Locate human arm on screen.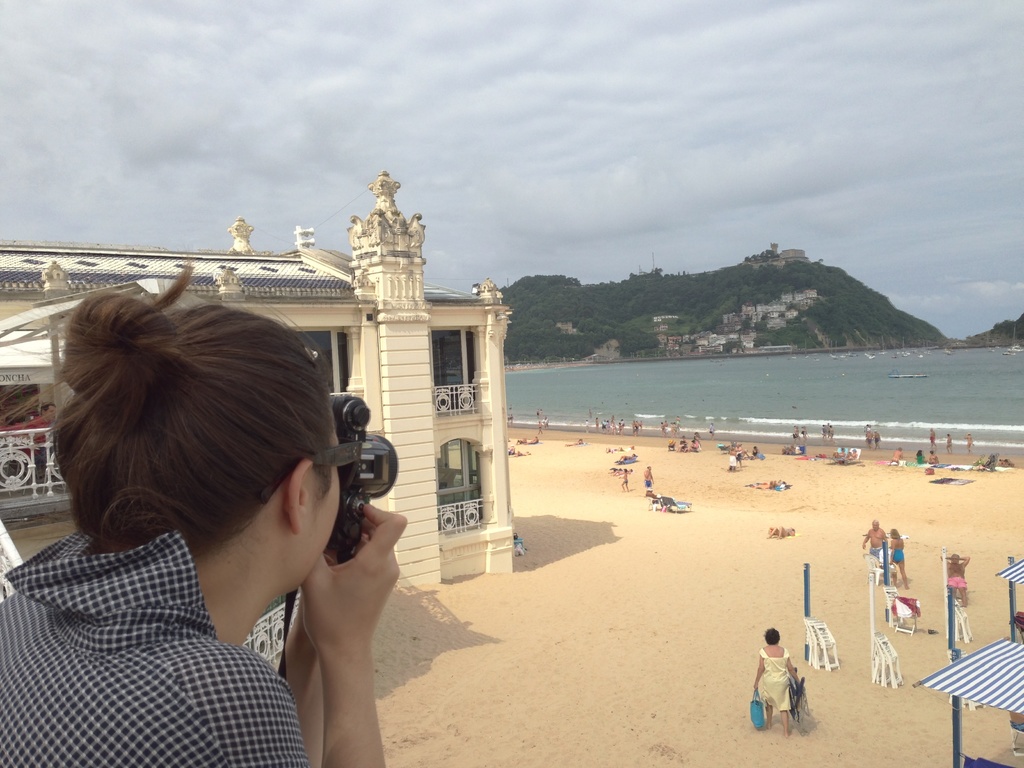
On screen at detection(271, 489, 389, 762).
